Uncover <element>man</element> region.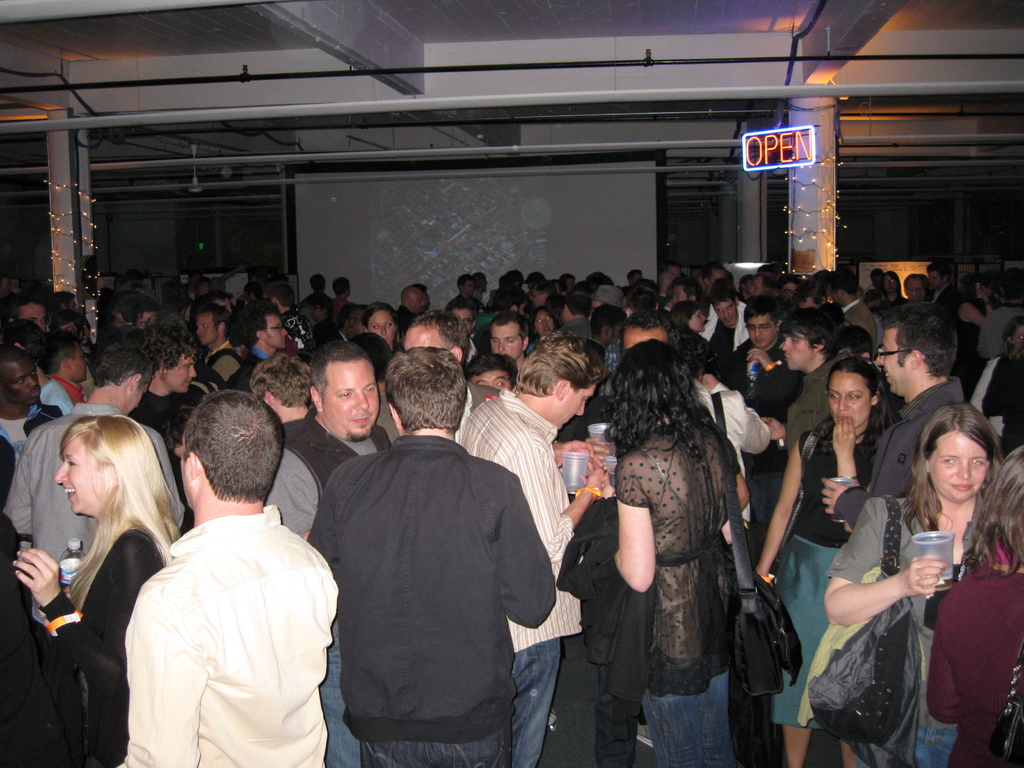
Uncovered: detection(108, 353, 332, 767).
